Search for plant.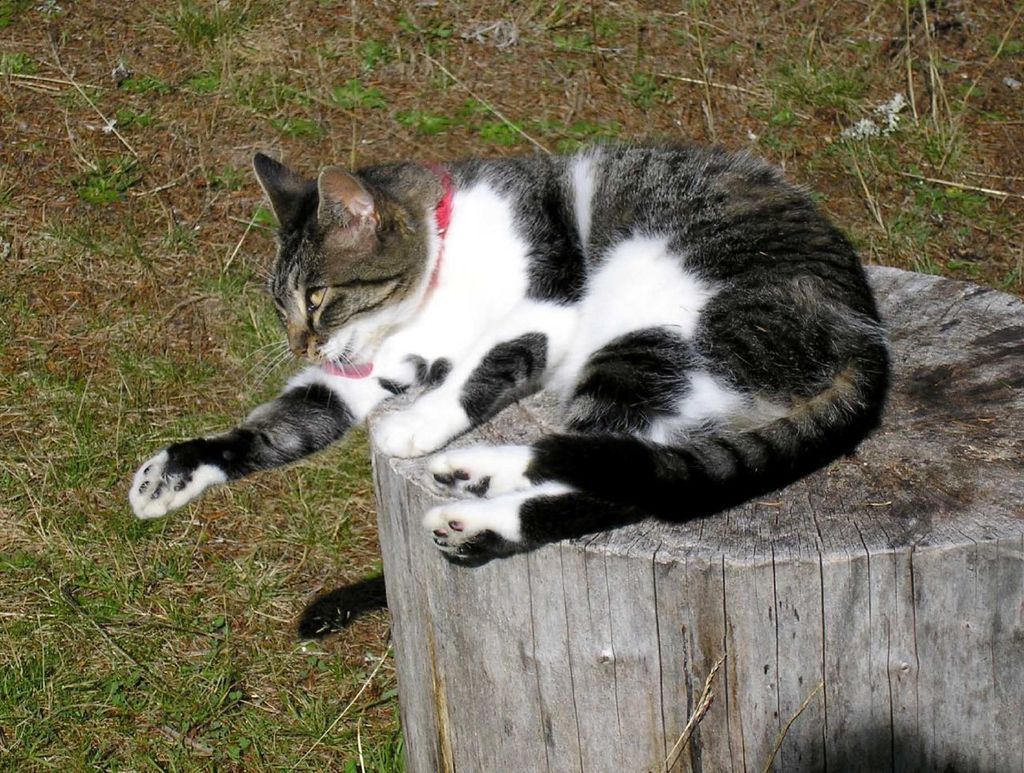
Found at 398,13,449,44.
